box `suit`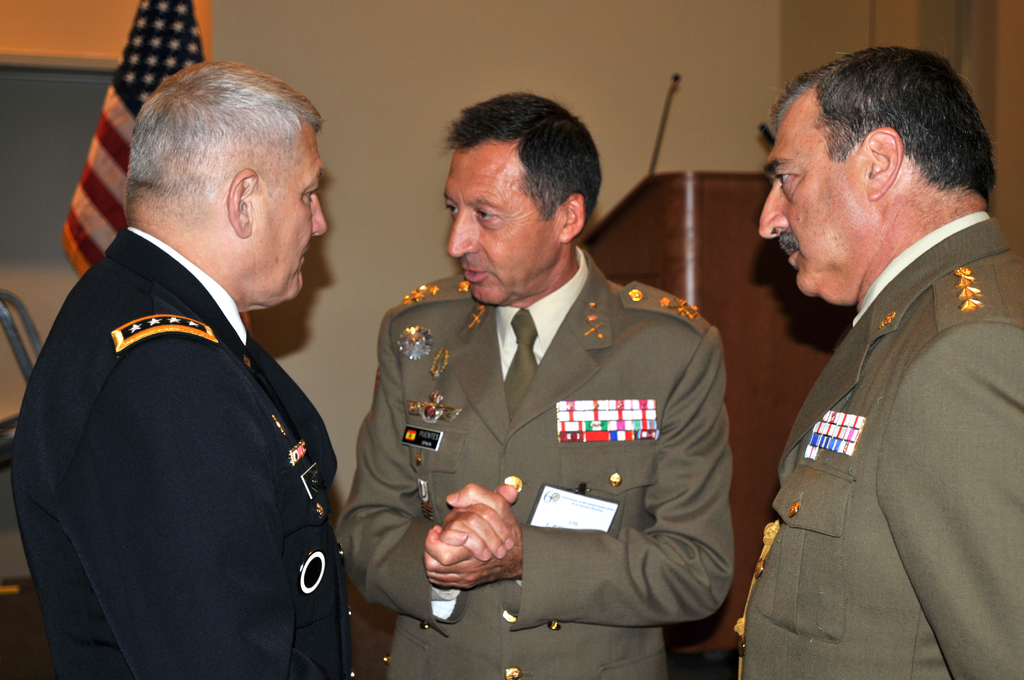
337, 190, 726, 661
